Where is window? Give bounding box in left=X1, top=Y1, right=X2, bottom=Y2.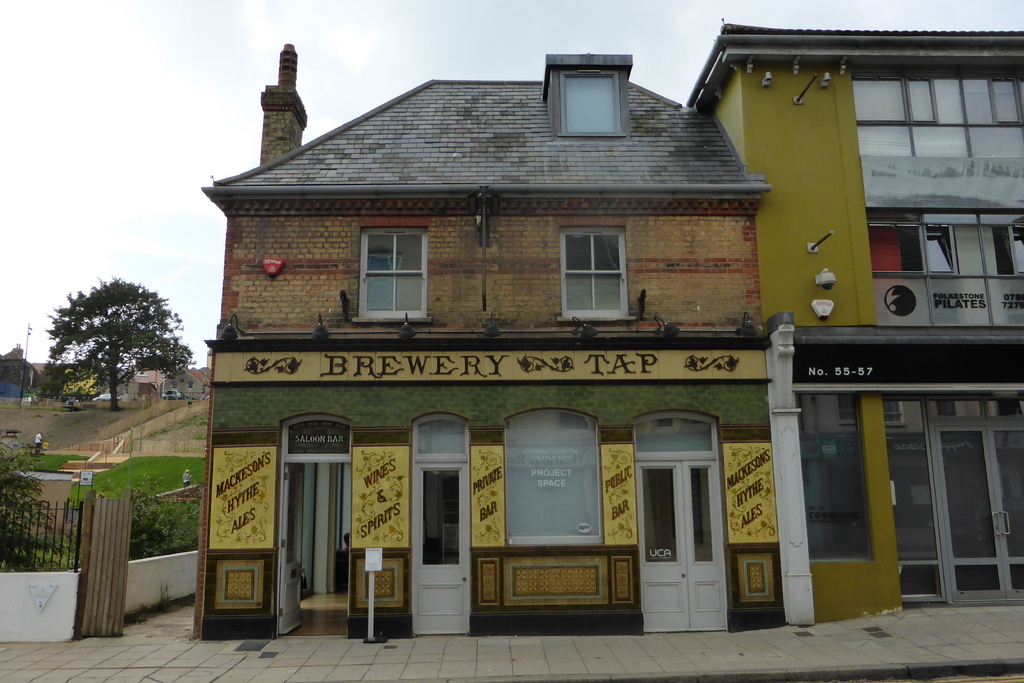
left=560, top=227, right=629, bottom=320.
